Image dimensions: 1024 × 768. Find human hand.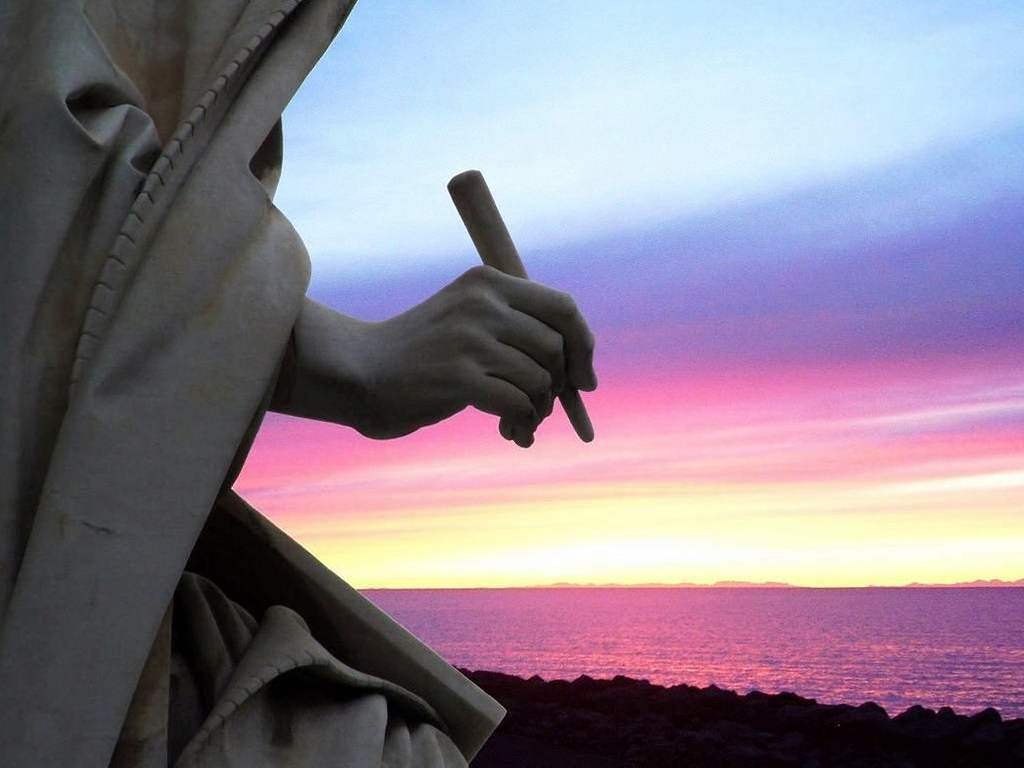
region(321, 216, 593, 456).
